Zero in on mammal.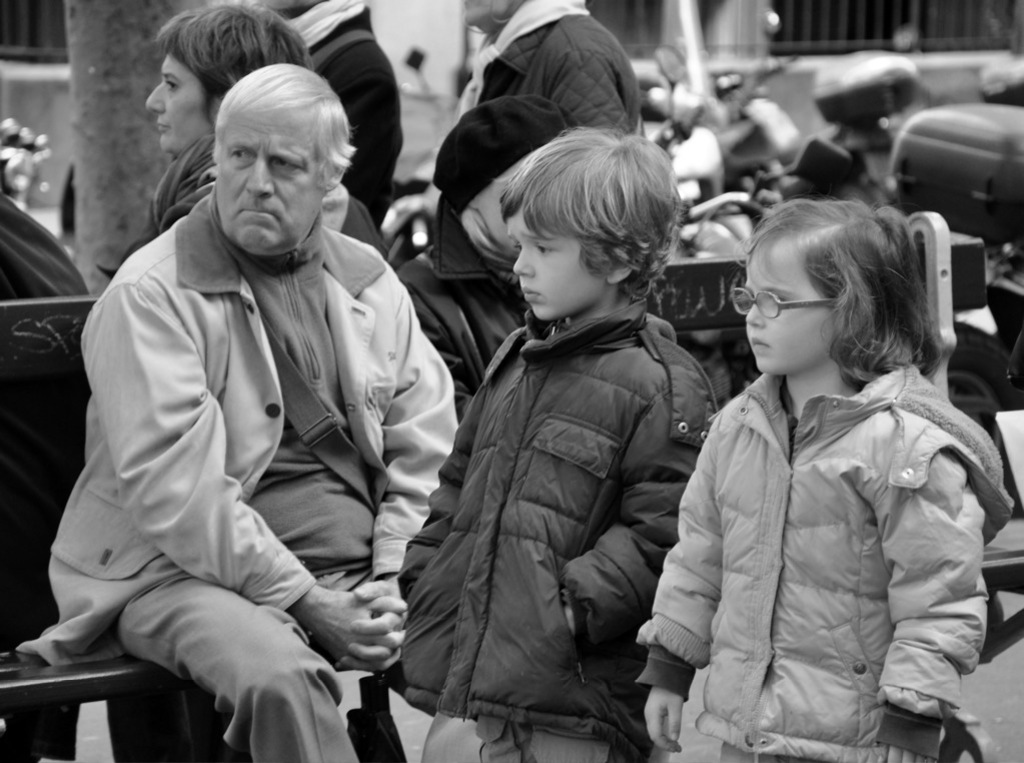
Zeroed in: [456, 0, 654, 134].
